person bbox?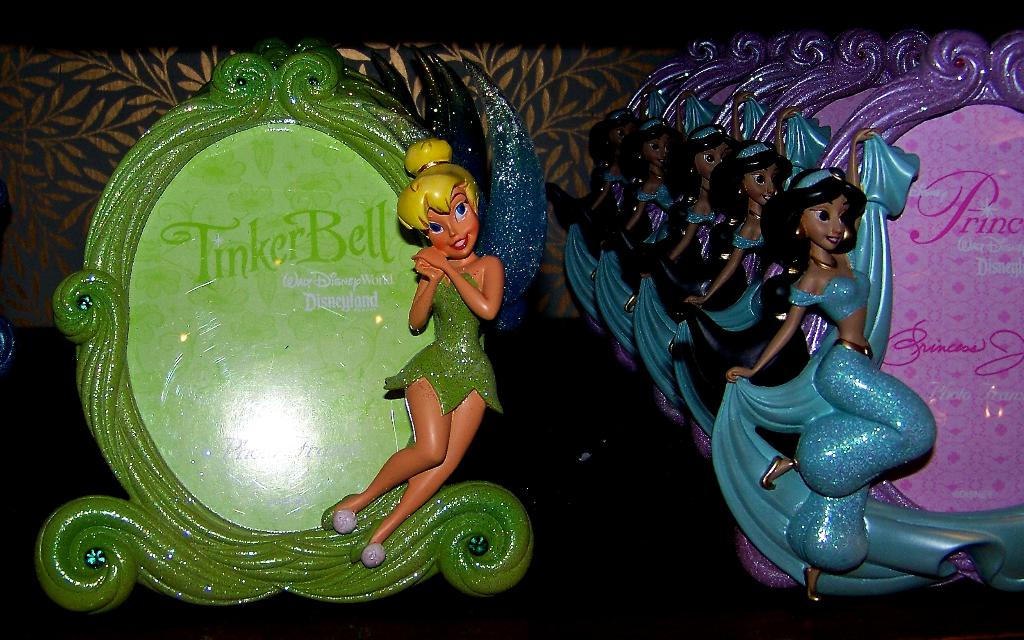
Rect(609, 94, 691, 308)
